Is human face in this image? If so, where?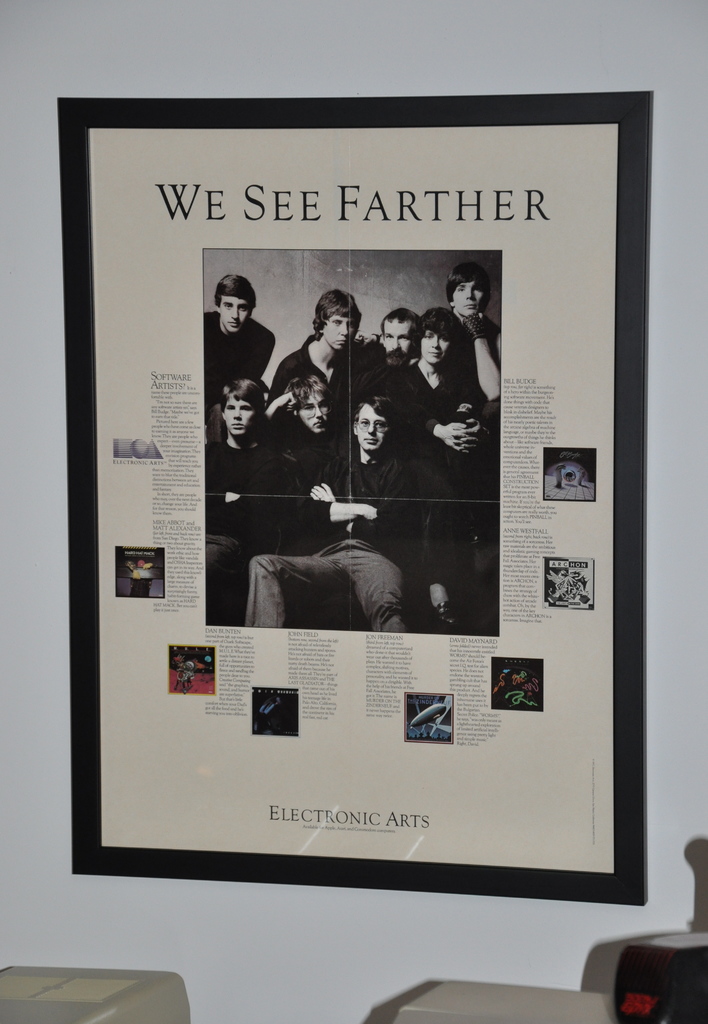
Yes, at detection(416, 325, 452, 365).
